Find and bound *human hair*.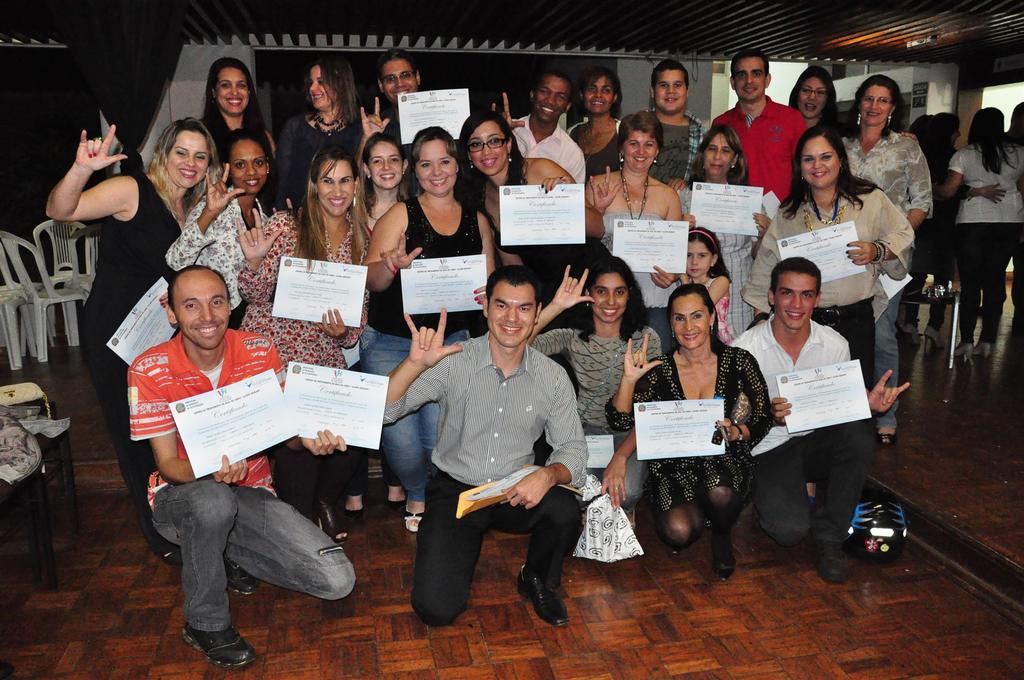
Bound: [769, 255, 822, 311].
